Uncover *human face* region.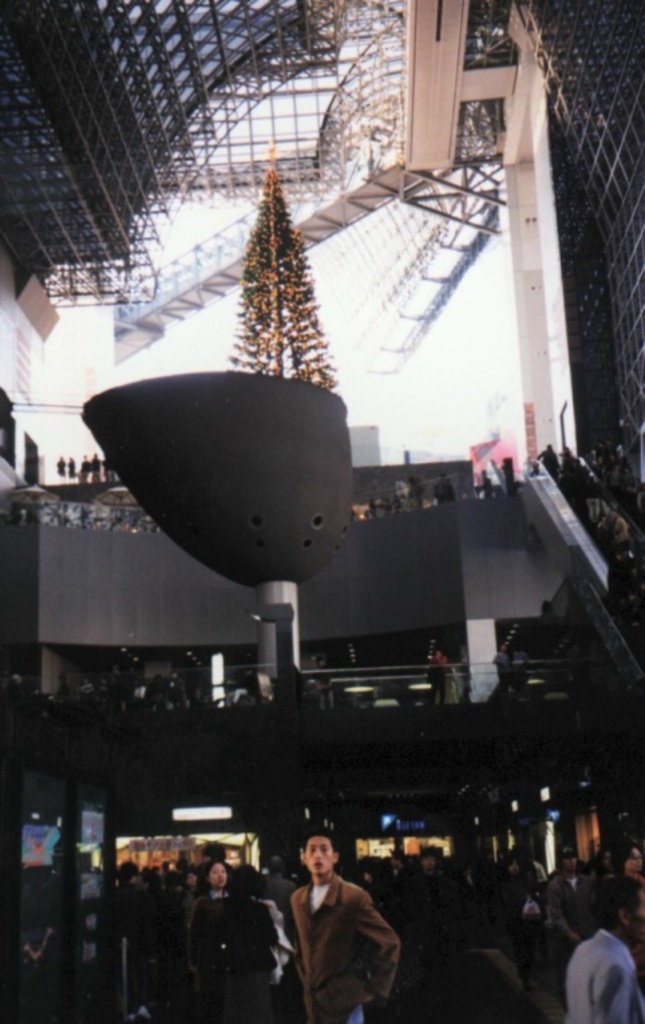
Uncovered: bbox=[632, 889, 644, 942].
